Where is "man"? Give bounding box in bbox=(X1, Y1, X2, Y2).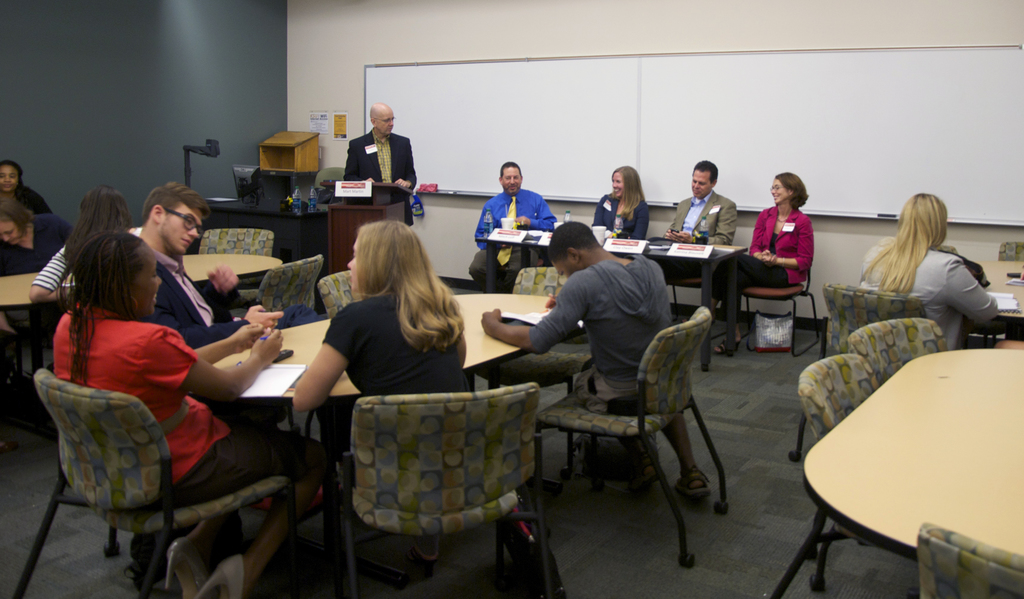
bbox=(662, 165, 740, 286).
